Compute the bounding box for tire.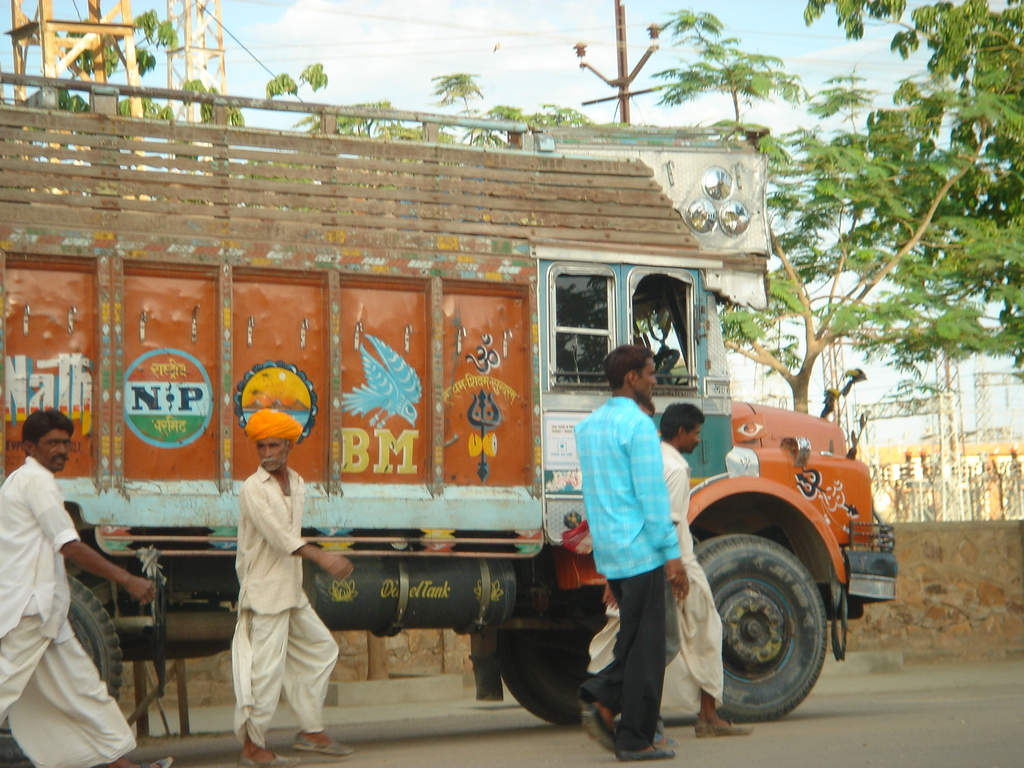
0, 573, 124, 764.
